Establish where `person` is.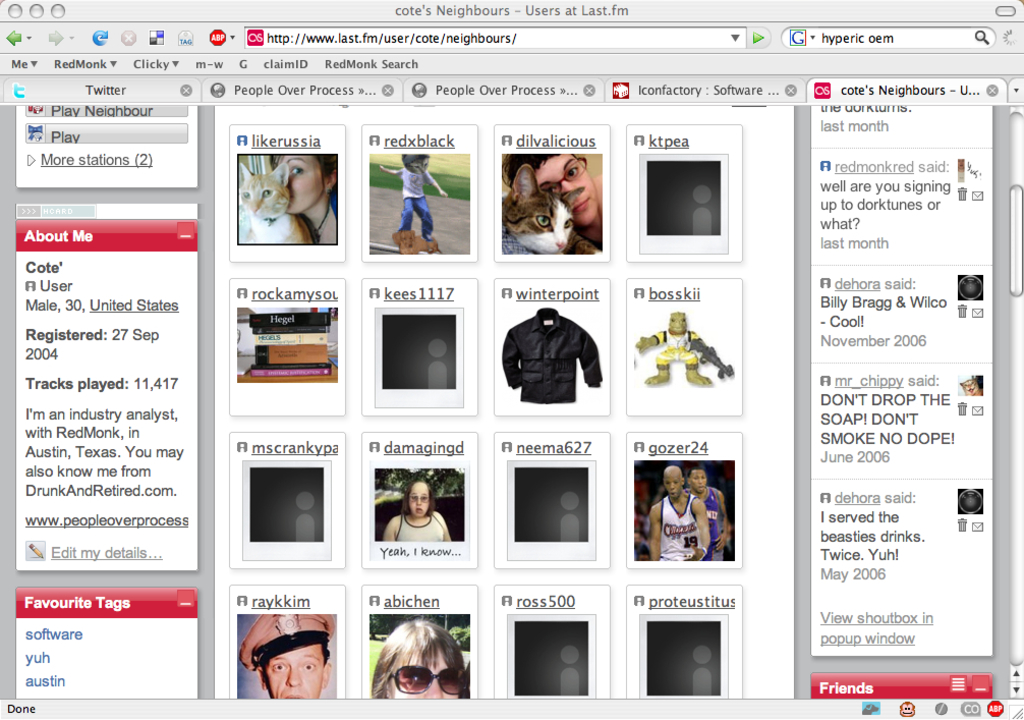
Established at (x1=237, y1=612, x2=338, y2=703).
